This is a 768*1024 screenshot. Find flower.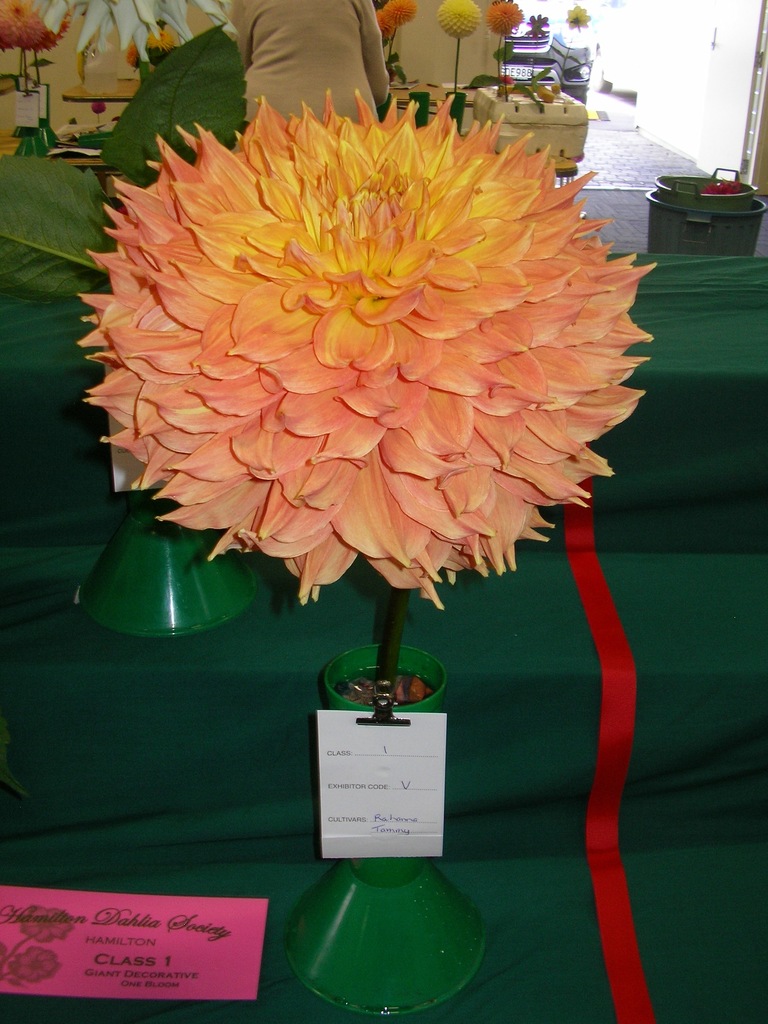
Bounding box: left=81, top=94, right=655, bottom=658.
